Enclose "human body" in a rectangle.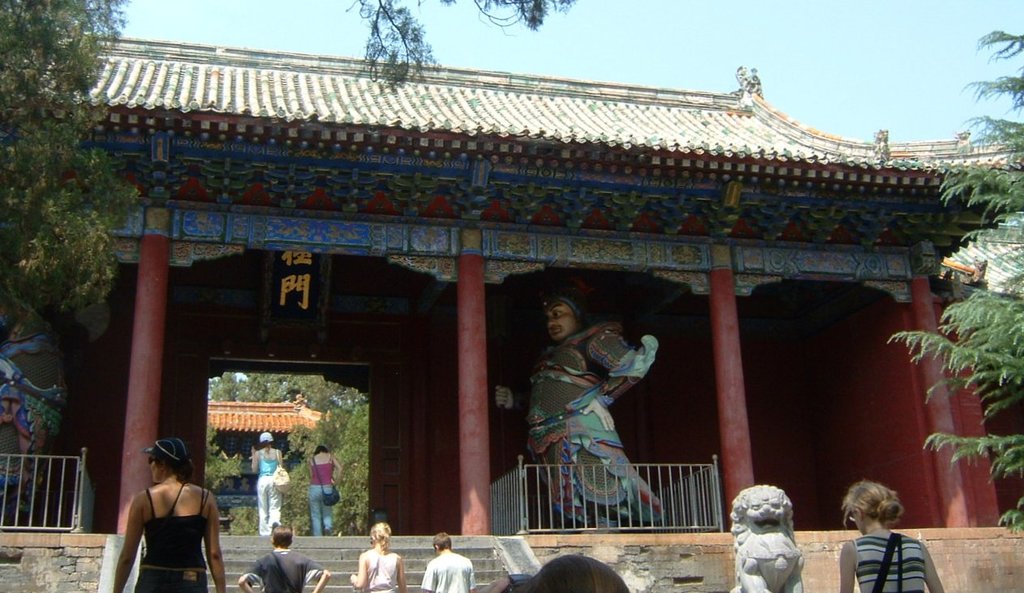
(x1=829, y1=479, x2=944, y2=592).
